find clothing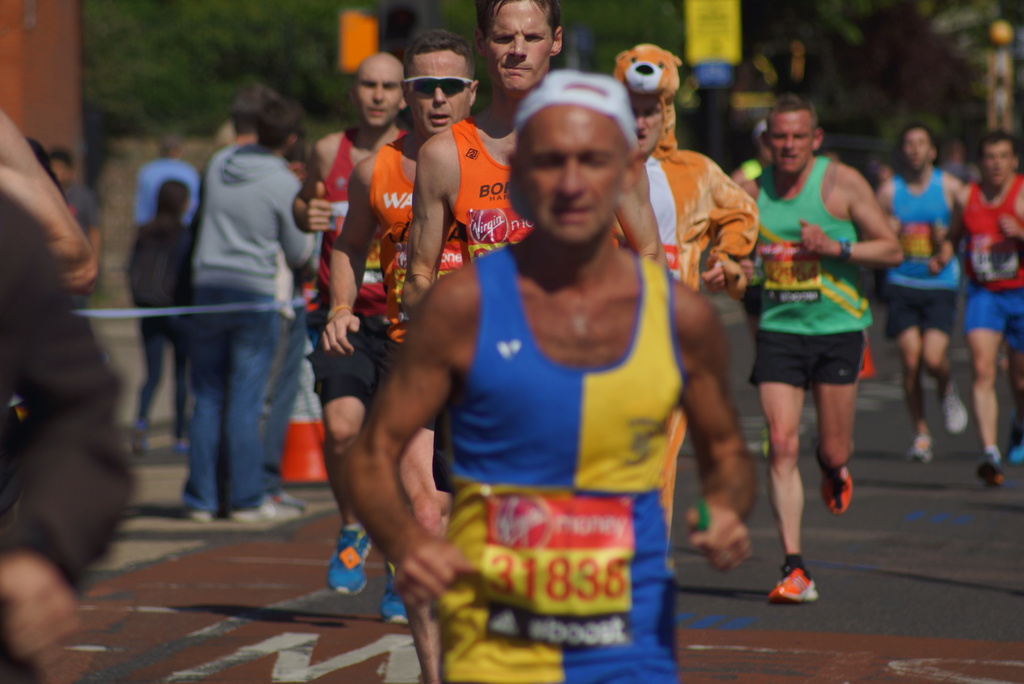
453,106,623,261
